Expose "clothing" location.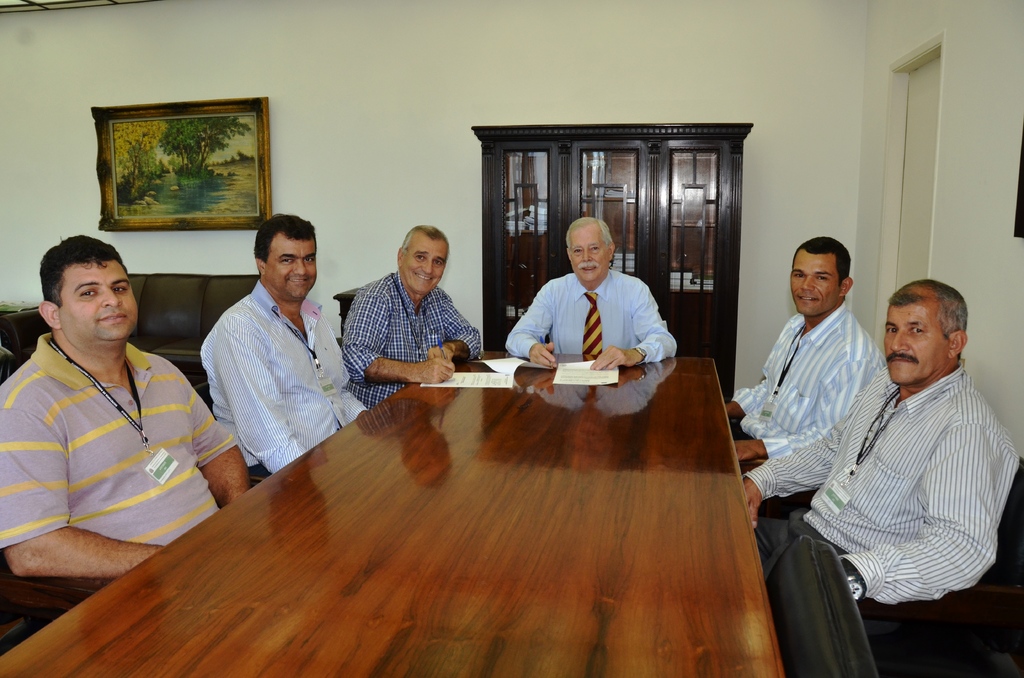
Exposed at region(10, 304, 212, 577).
